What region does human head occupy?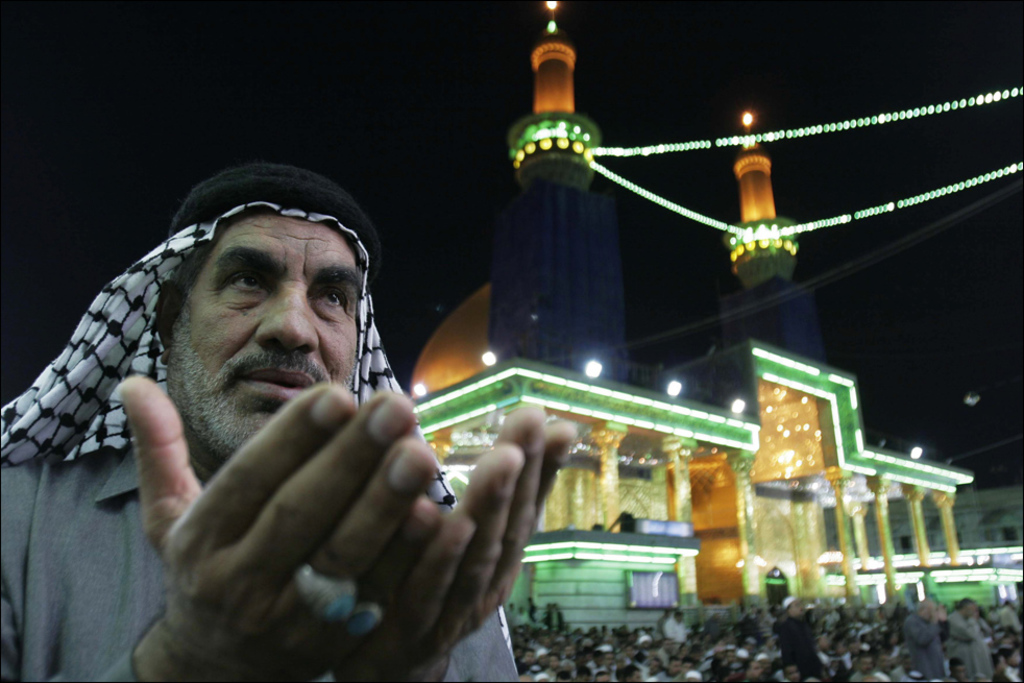
x1=916 y1=595 x2=941 y2=620.
